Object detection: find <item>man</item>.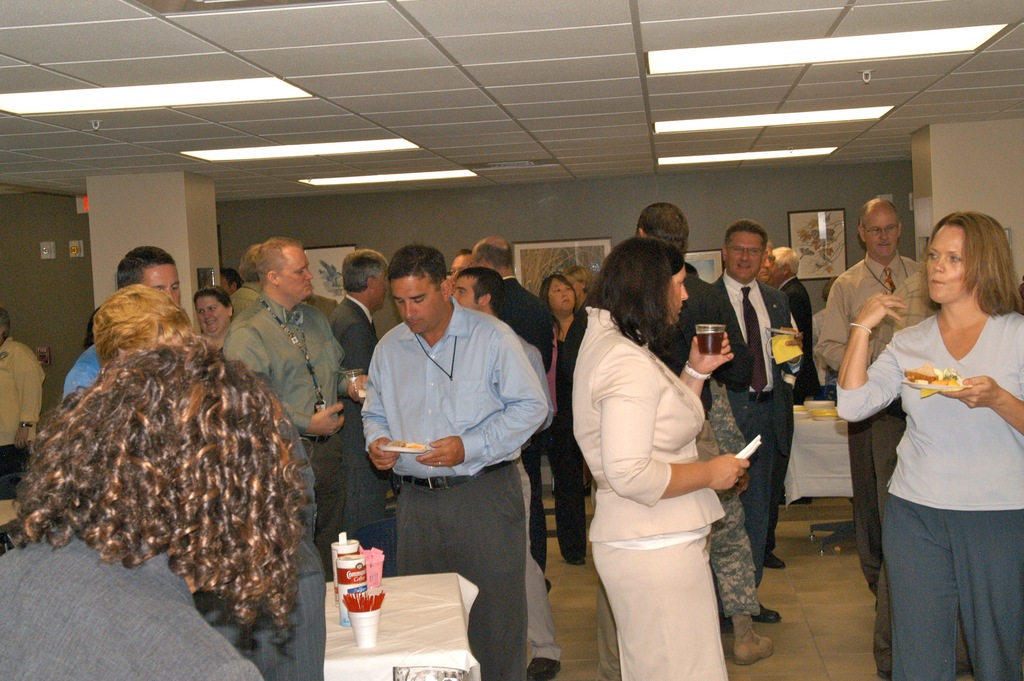
560:202:754:680.
